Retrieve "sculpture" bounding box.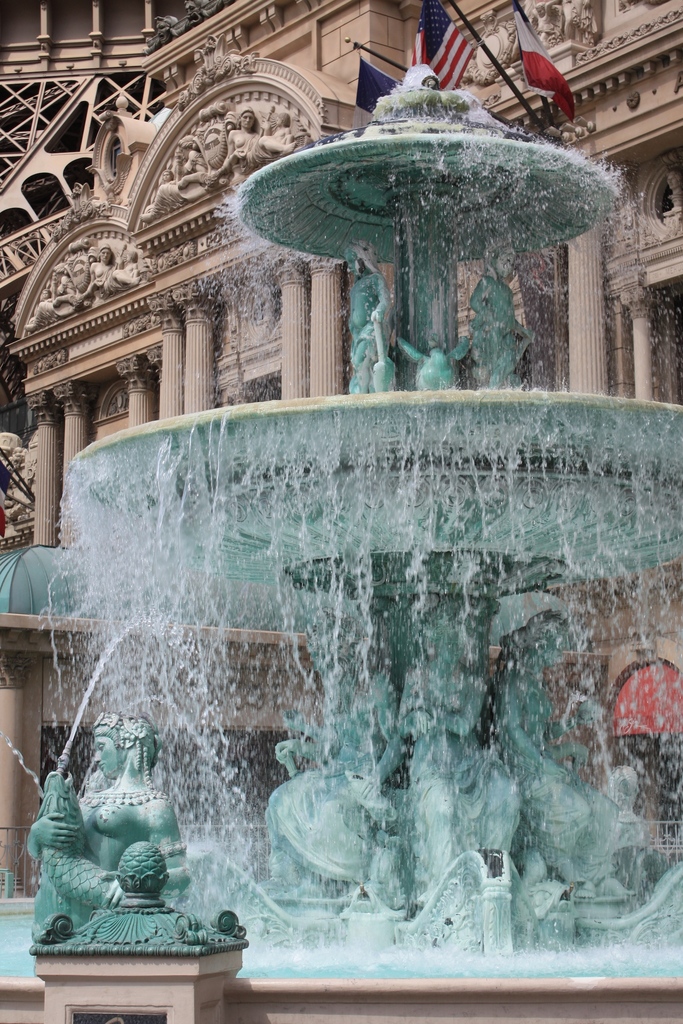
Bounding box: detection(22, 709, 199, 972).
